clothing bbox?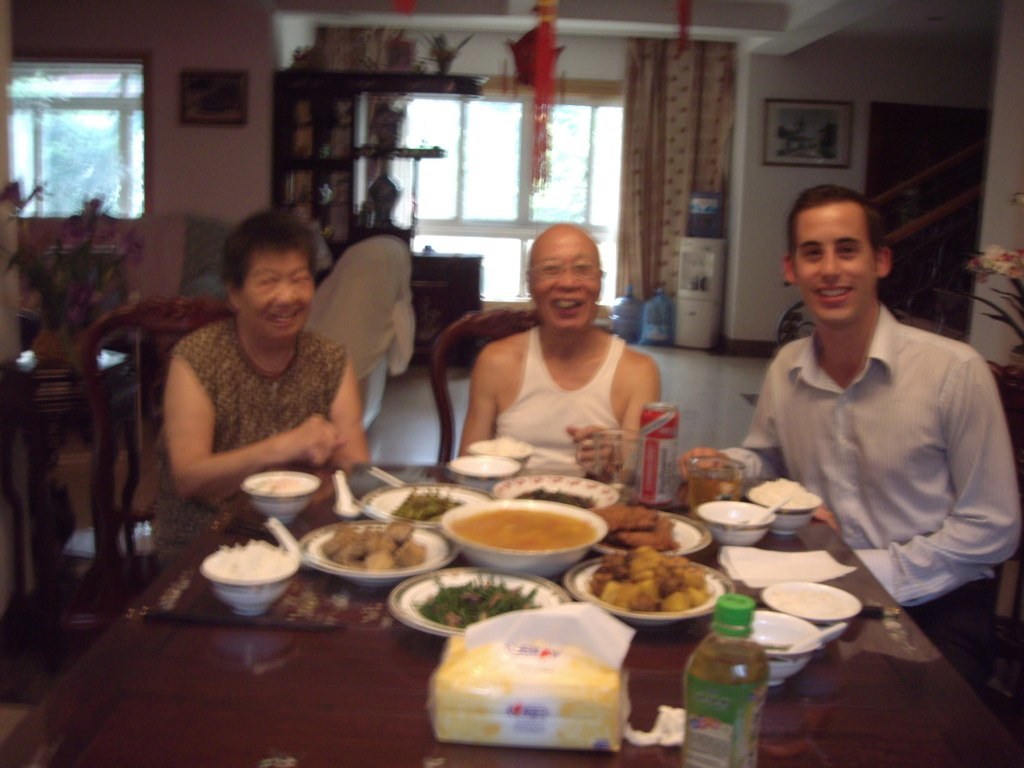
(156,327,354,558)
